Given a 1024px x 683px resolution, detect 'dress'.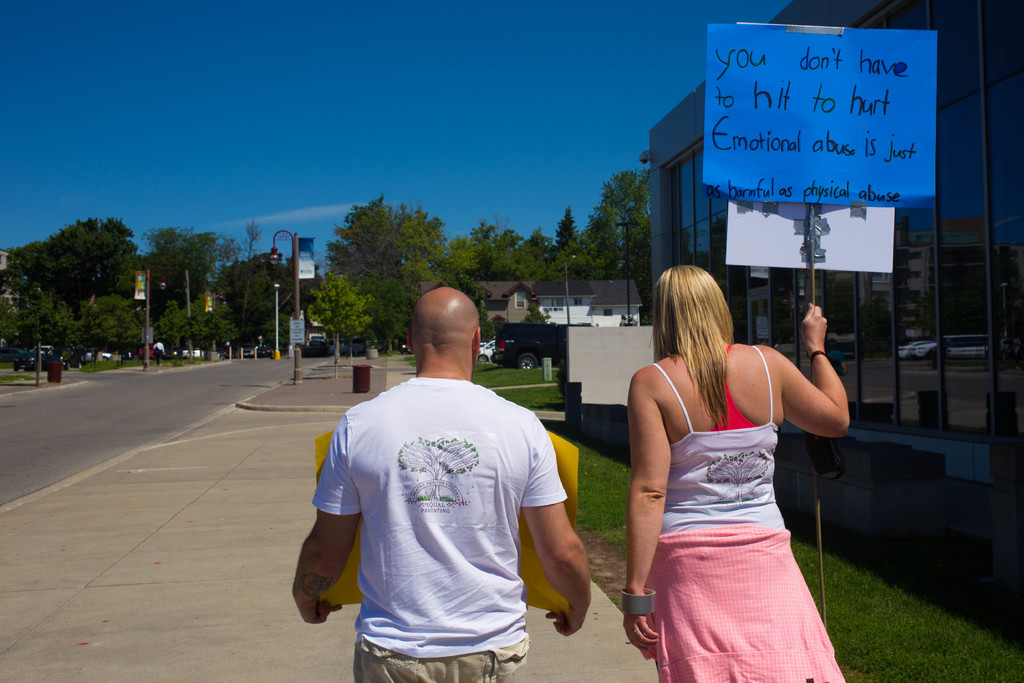
bbox=[640, 345, 844, 682].
